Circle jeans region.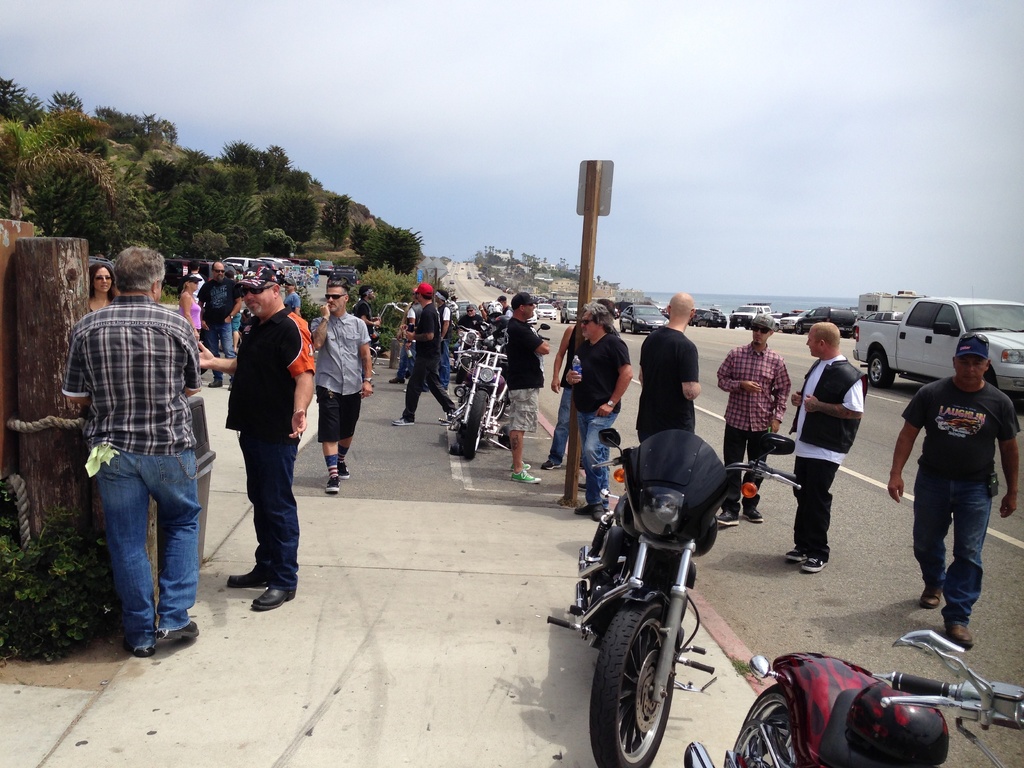
Region: box=[578, 412, 620, 501].
